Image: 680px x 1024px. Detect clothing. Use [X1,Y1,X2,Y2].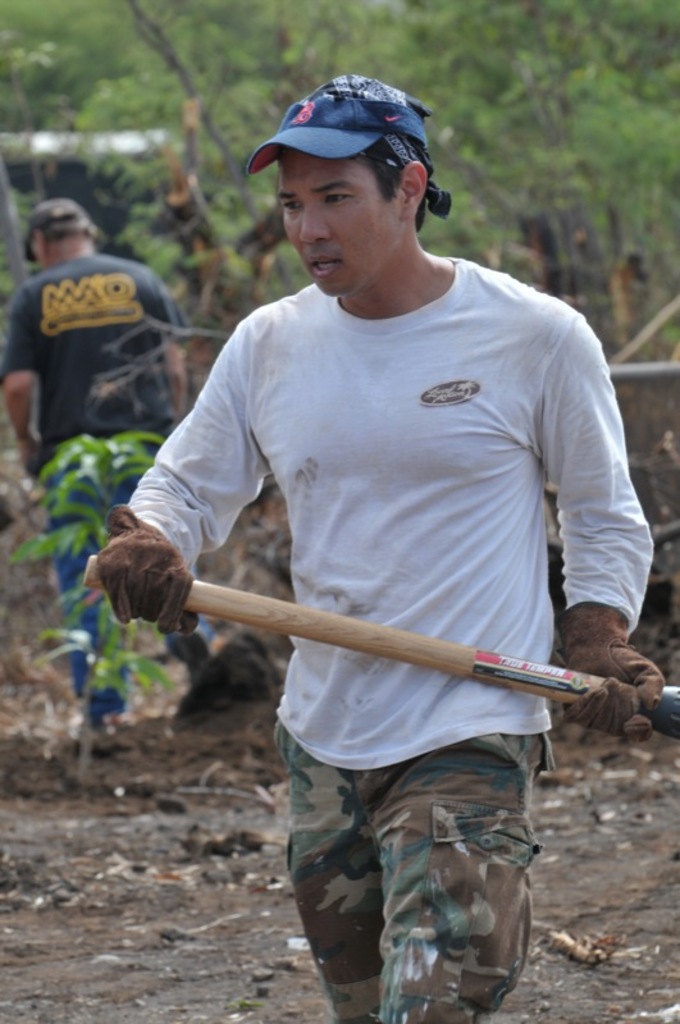
[117,255,657,1023].
